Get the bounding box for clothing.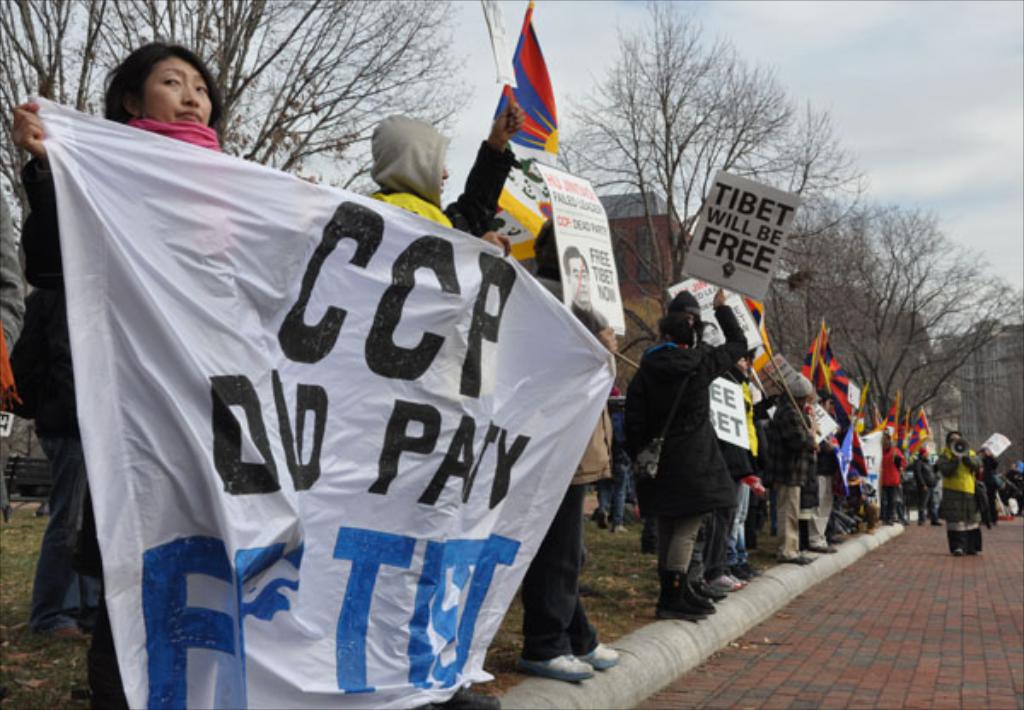
bbox=[899, 452, 935, 527].
